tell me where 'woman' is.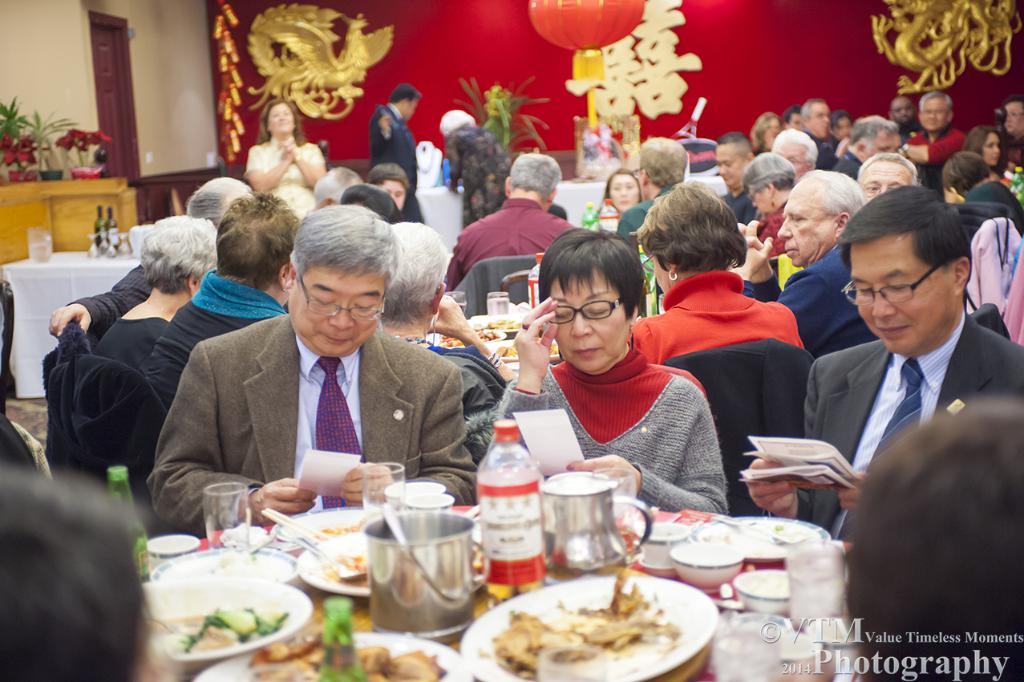
'woman' is at (961,125,1011,173).
